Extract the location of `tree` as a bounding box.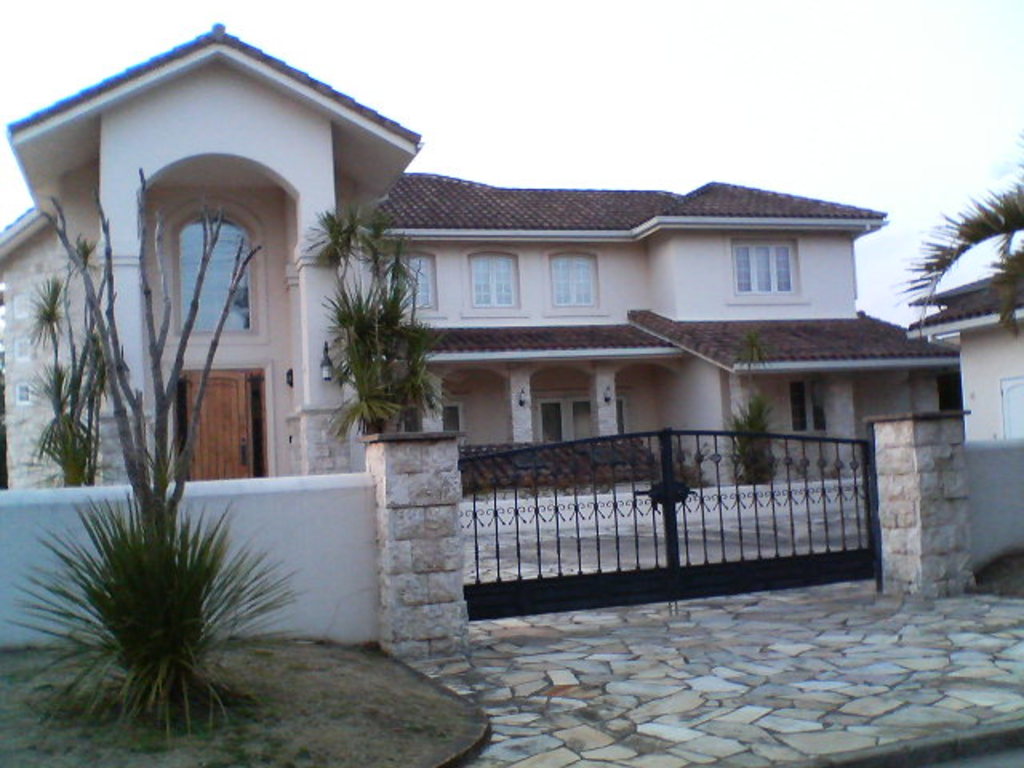
x1=883, y1=122, x2=1022, y2=349.
